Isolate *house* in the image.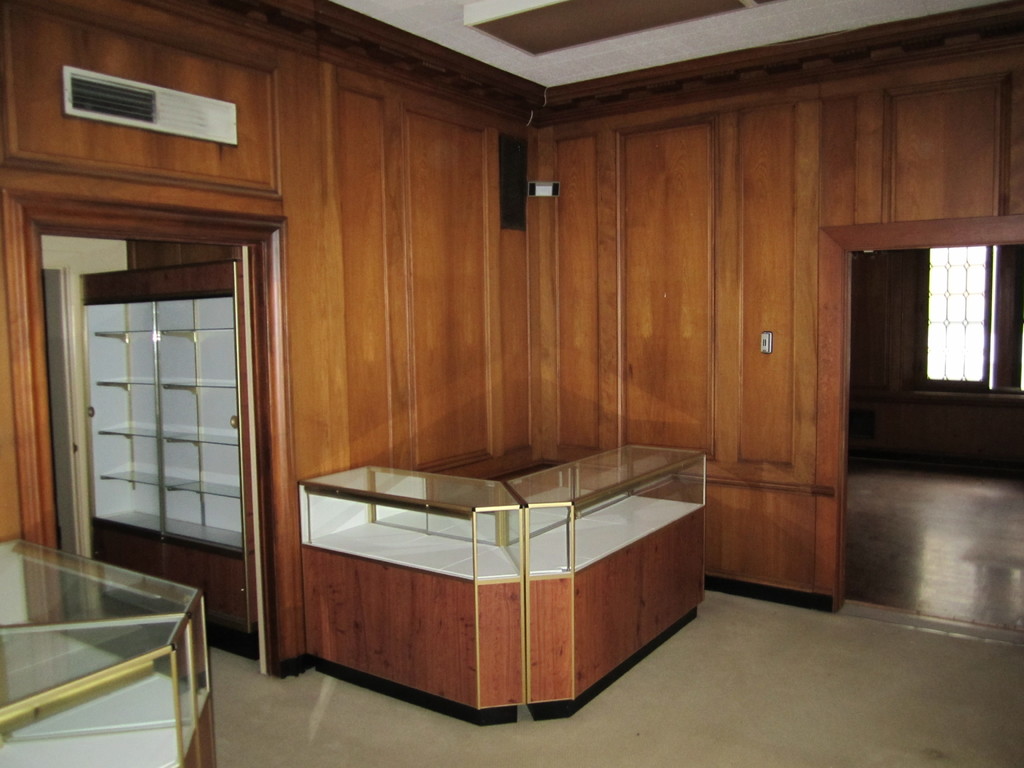
Isolated region: (left=18, top=0, right=974, bottom=723).
